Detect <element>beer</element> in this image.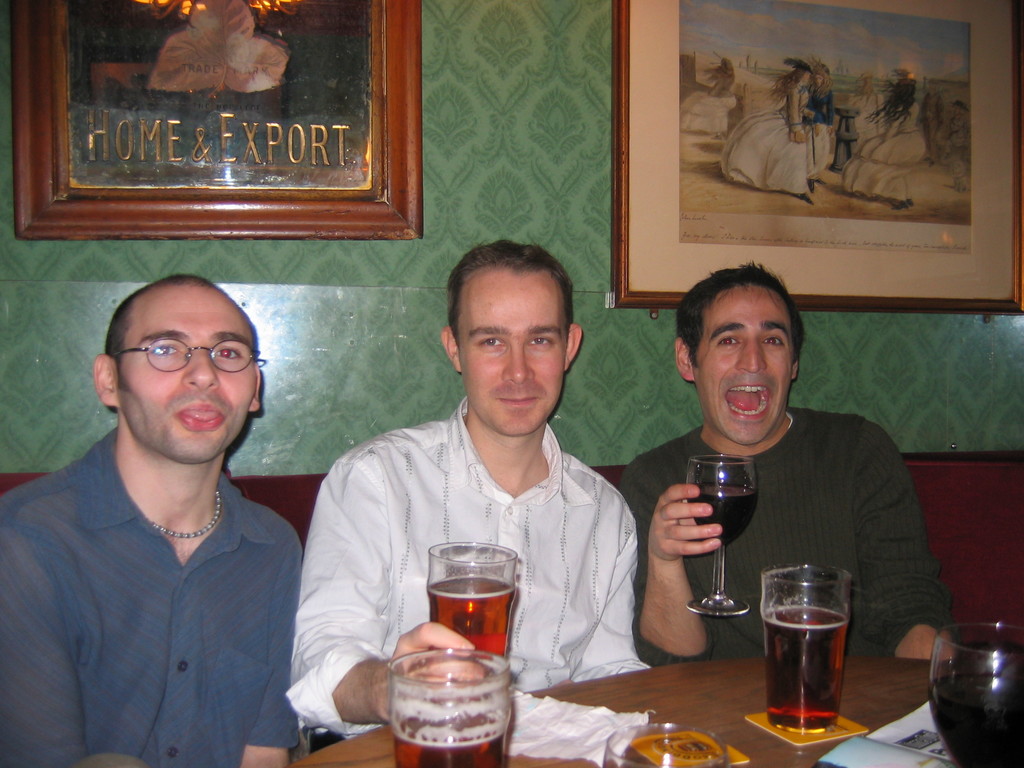
Detection: pyautogui.locateOnScreen(763, 598, 851, 733).
